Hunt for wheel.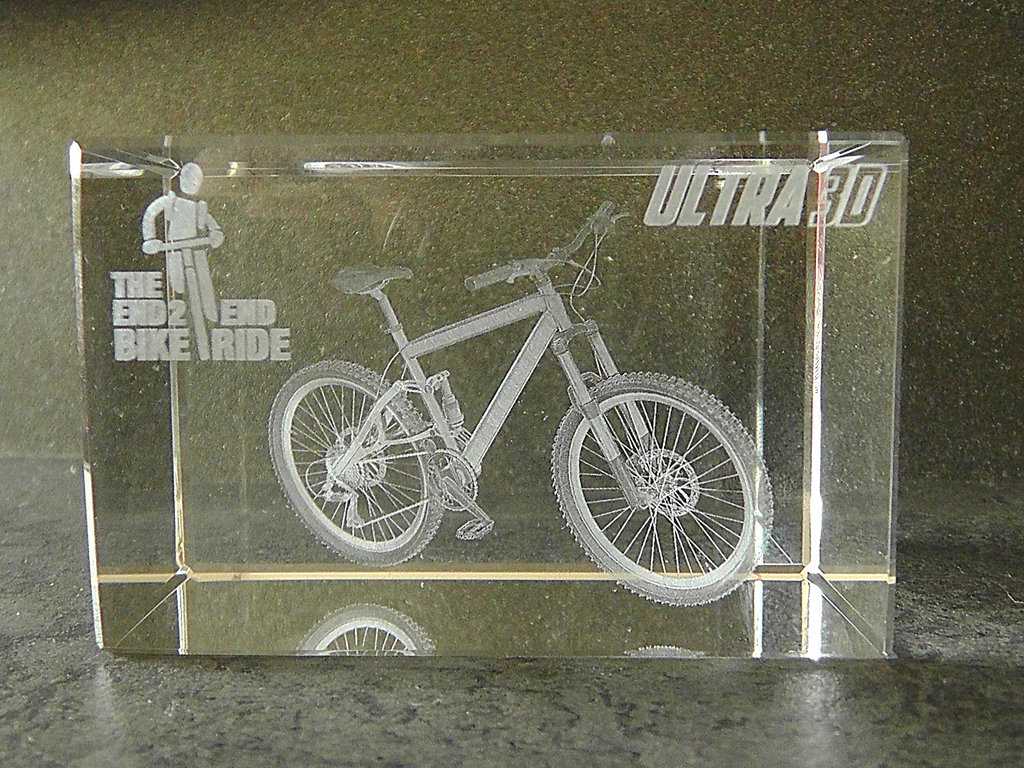
Hunted down at [288, 602, 435, 679].
